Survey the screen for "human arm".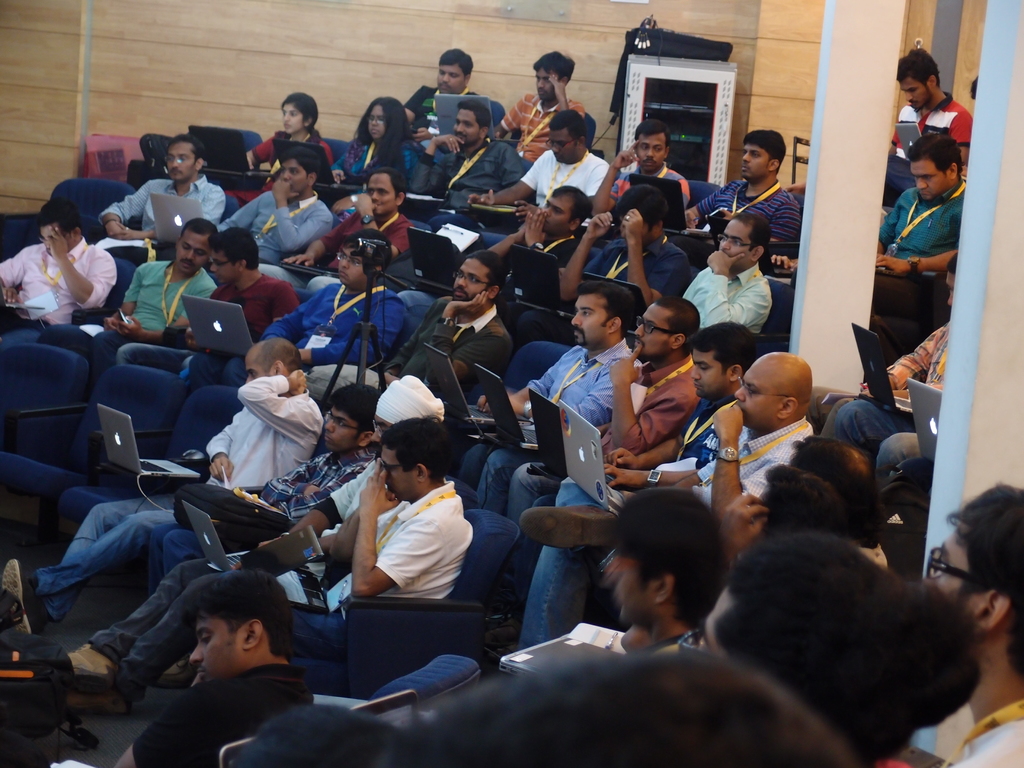
Survey found: bbox=[335, 195, 408, 258].
